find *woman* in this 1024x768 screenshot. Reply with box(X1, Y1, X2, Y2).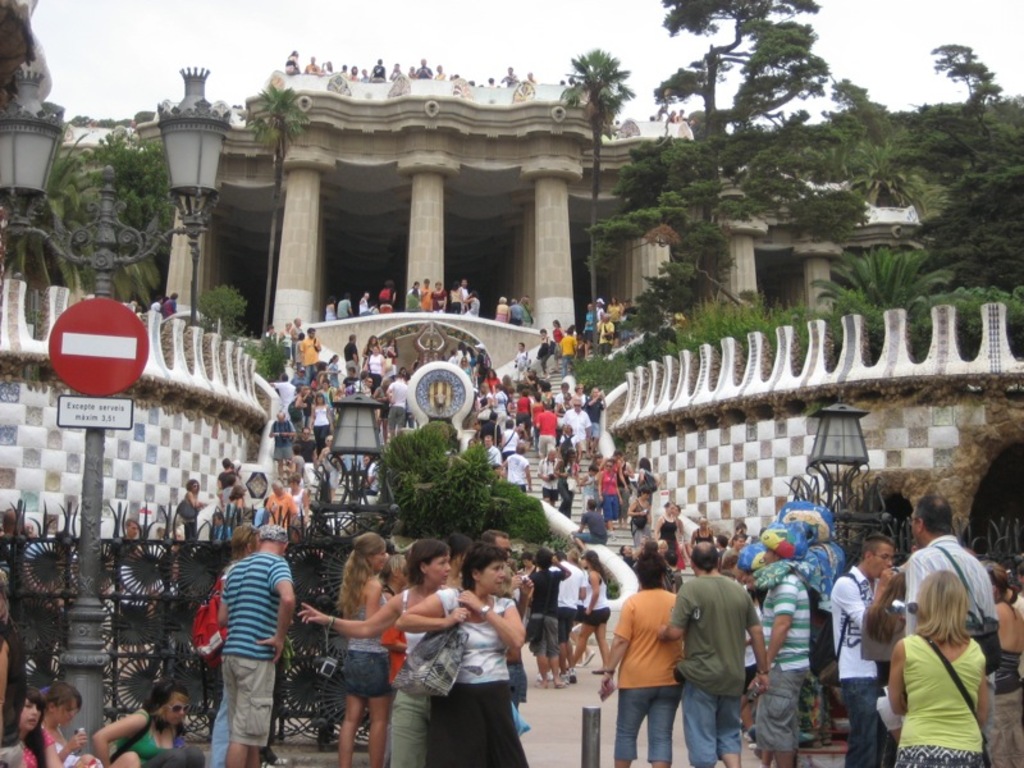
box(494, 293, 512, 320).
